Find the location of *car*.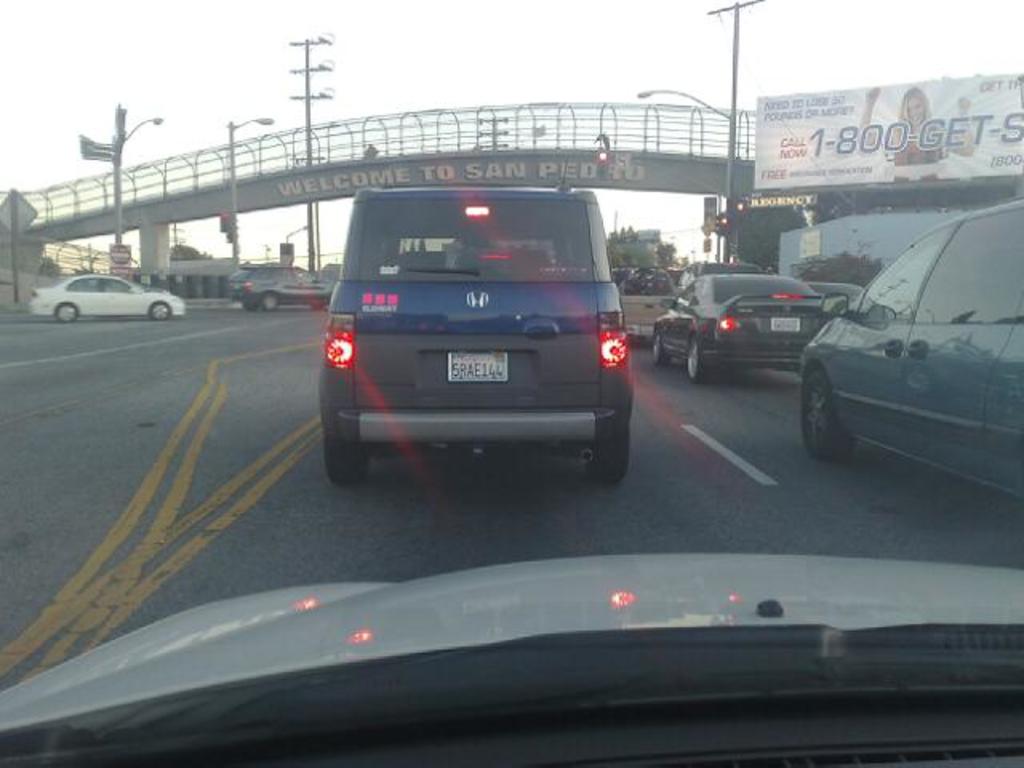
Location: {"left": 805, "top": 197, "right": 1022, "bottom": 518}.
